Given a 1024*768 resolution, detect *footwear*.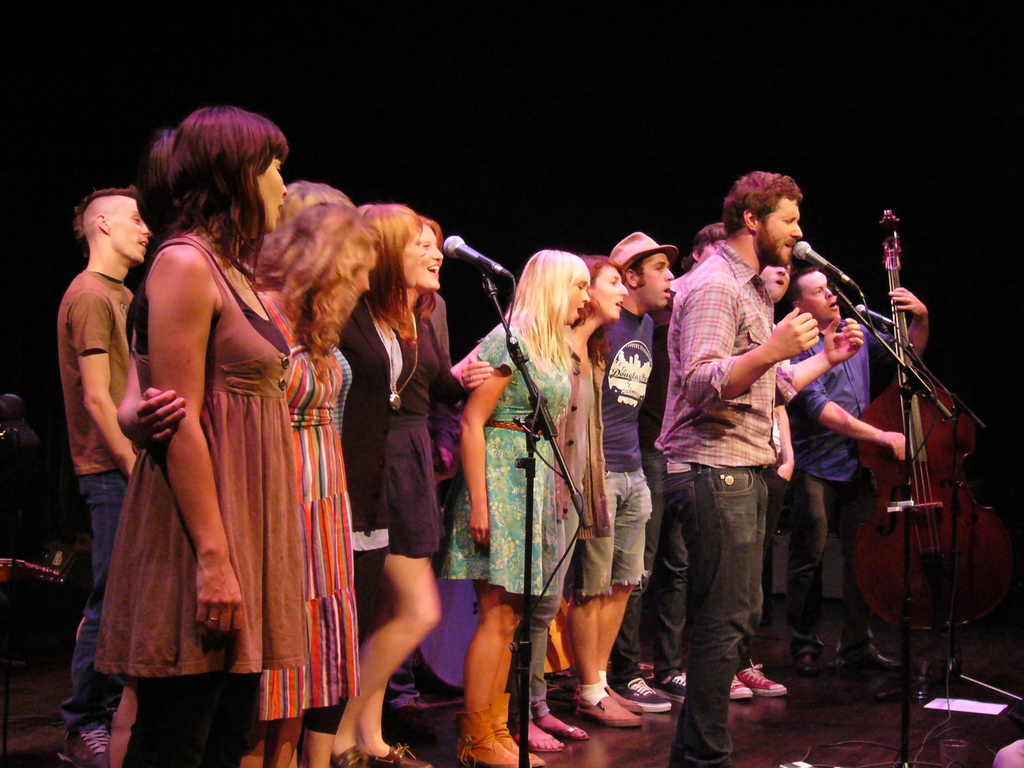
59,725,110,764.
